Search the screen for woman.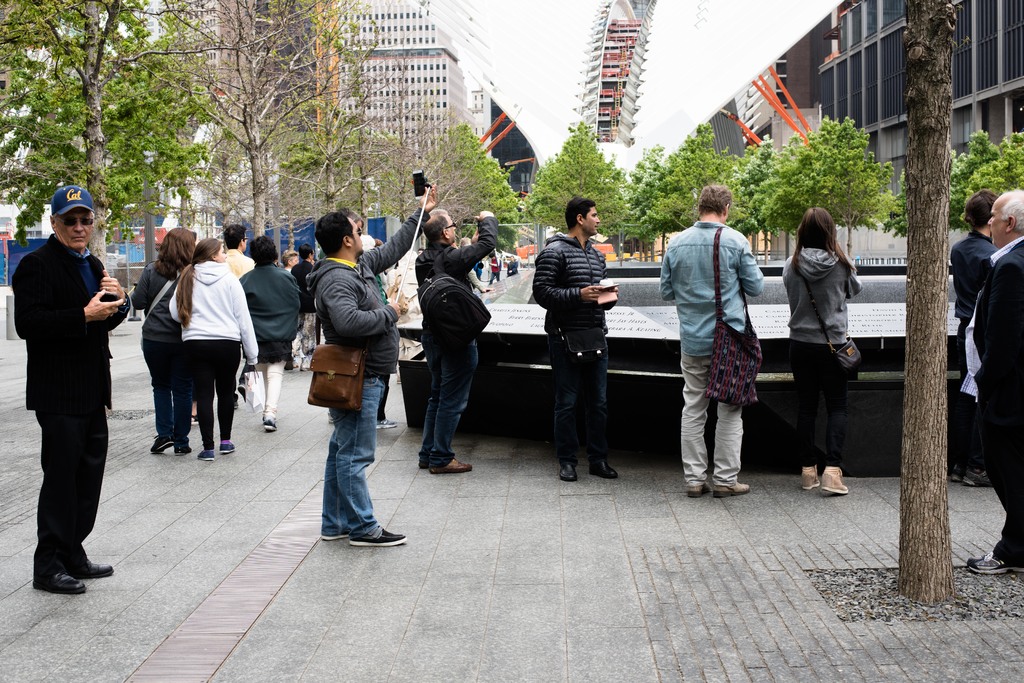
Found at bbox=(240, 230, 298, 426).
